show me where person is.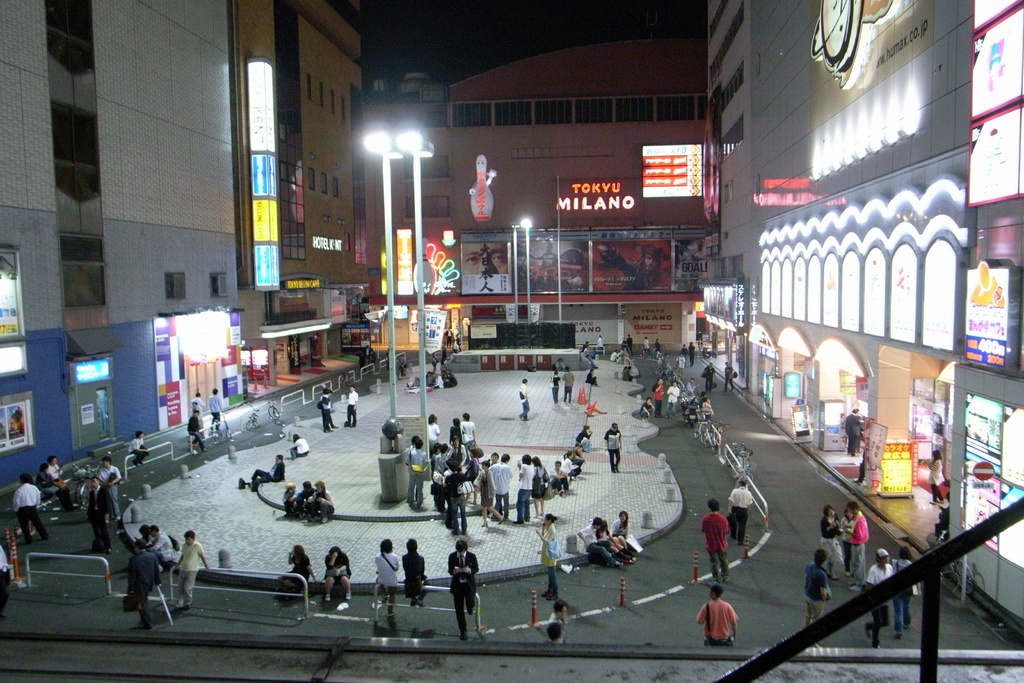
person is at (x1=696, y1=585, x2=740, y2=646).
